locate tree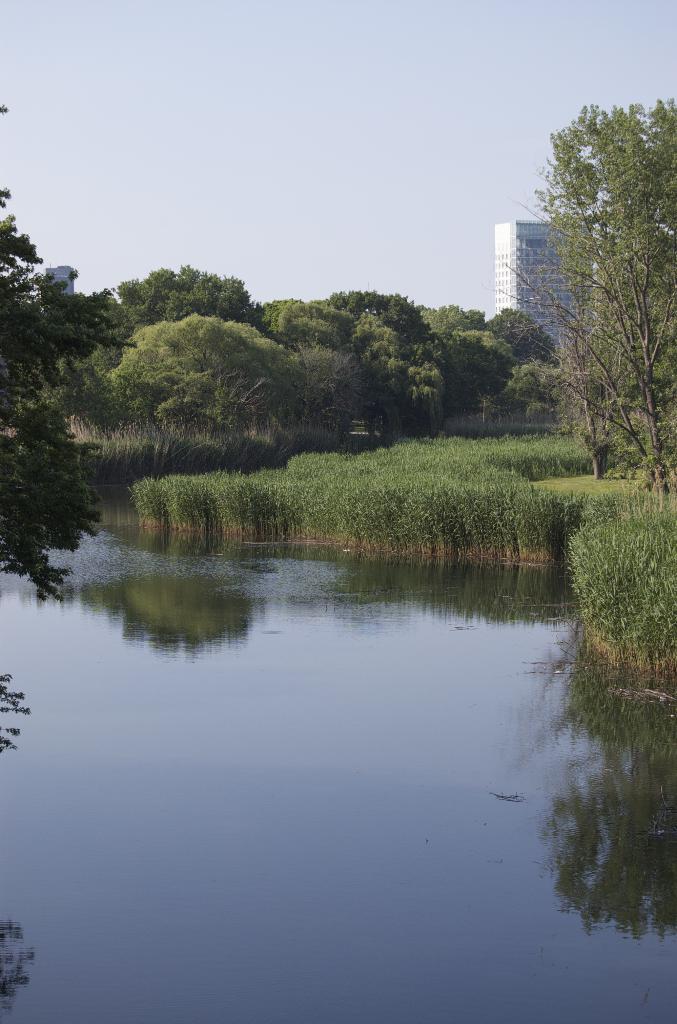
pyautogui.locateOnScreen(240, 297, 361, 417)
